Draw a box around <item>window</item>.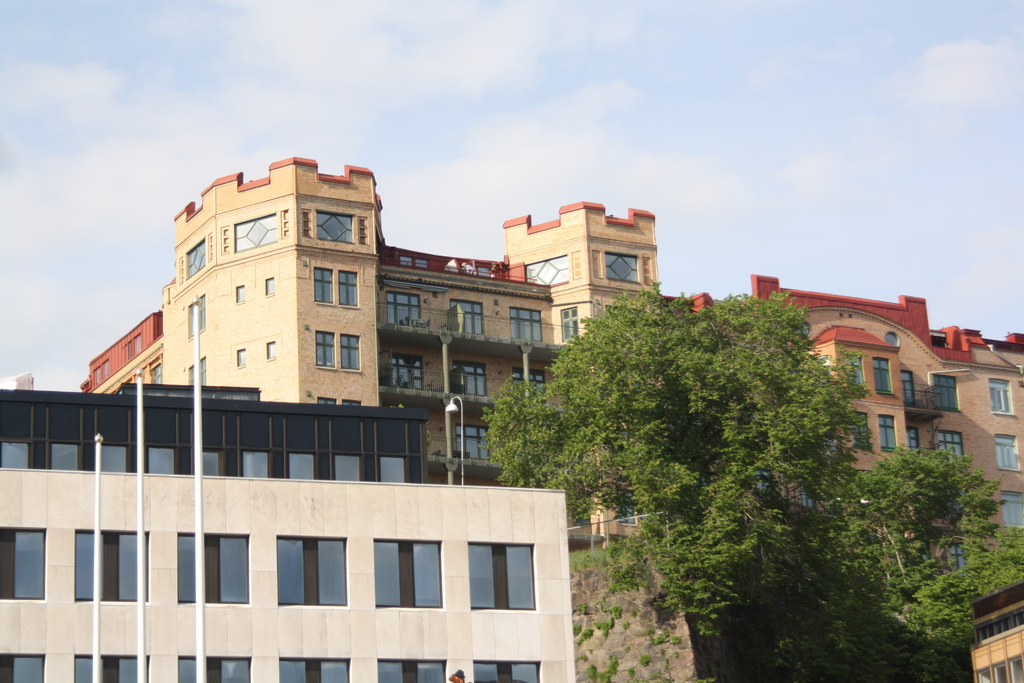
box(336, 452, 357, 481).
